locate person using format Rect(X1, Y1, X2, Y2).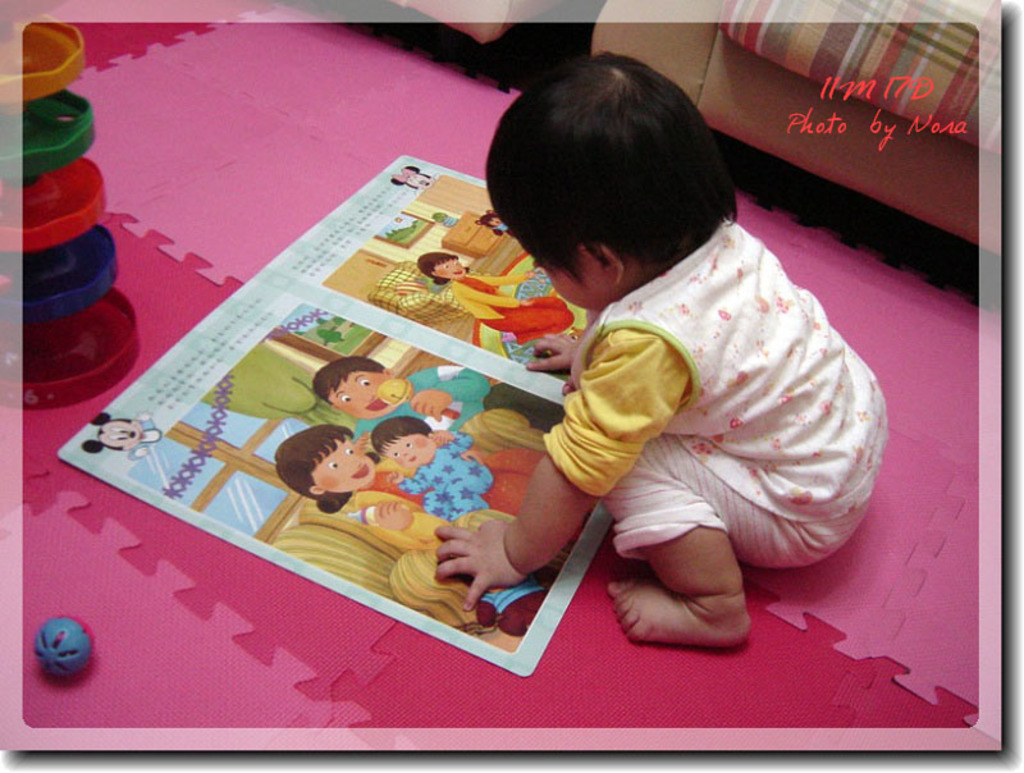
Rect(430, 47, 888, 660).
